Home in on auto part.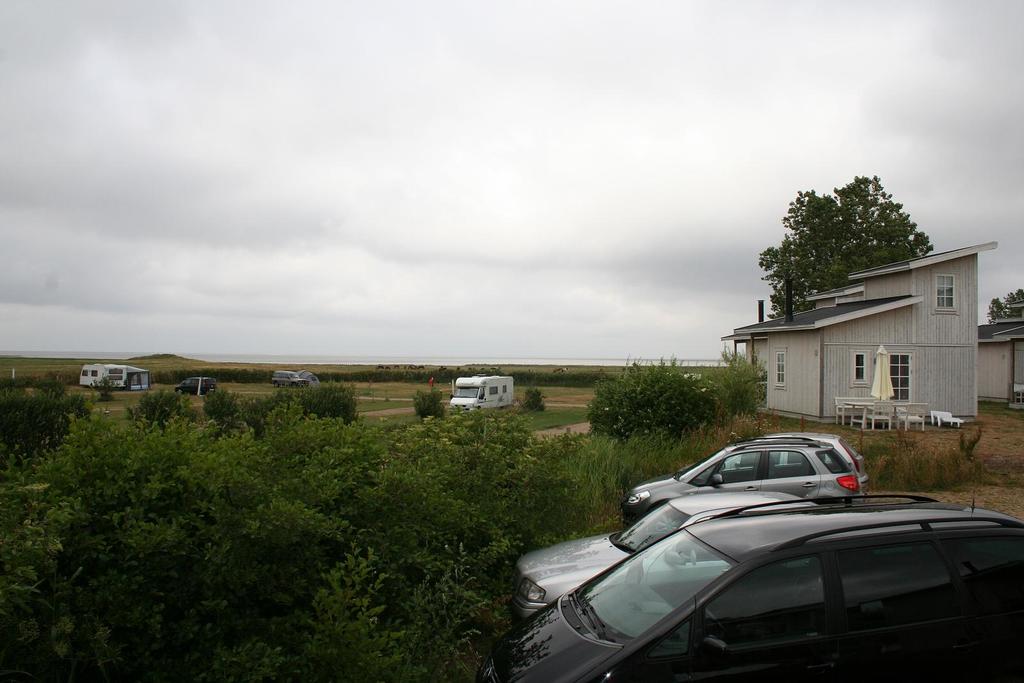
Homed in at <region>80, 361, 152, 393</region>.
